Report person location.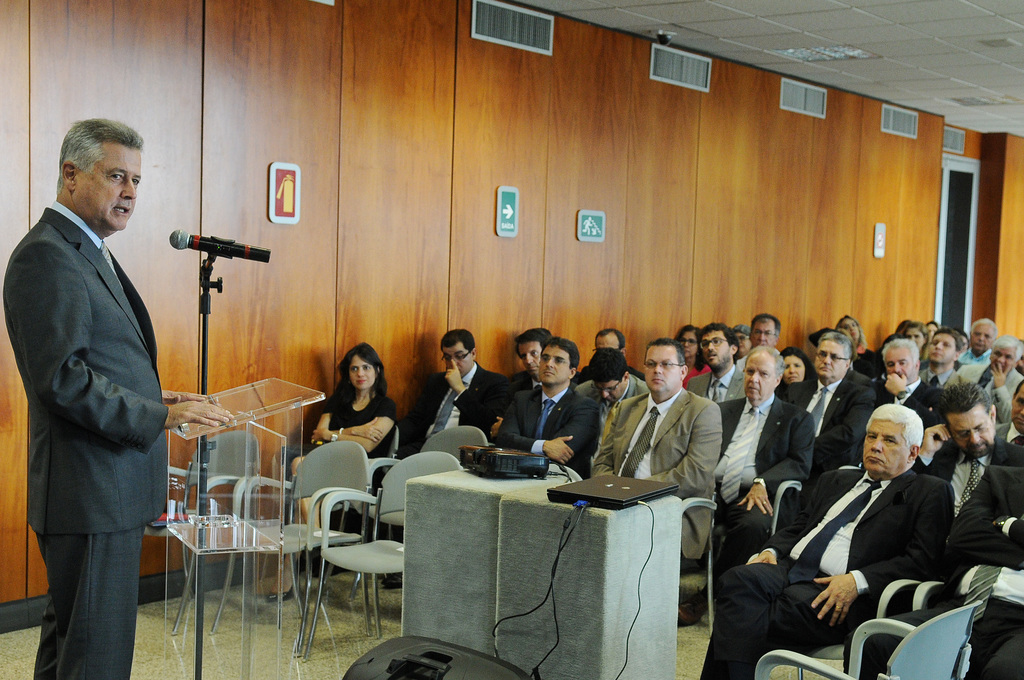
Report: [958, 335, 1023, 423].
